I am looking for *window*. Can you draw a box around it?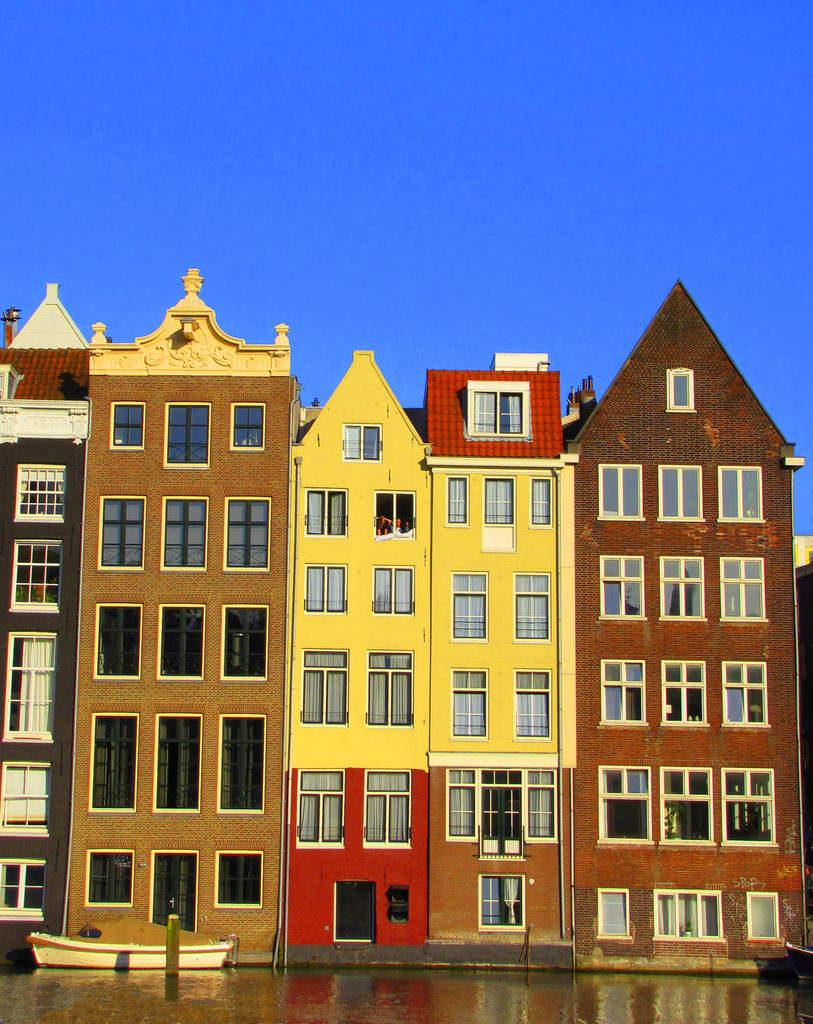
Sure, the bounding box is x1=714 y1=765 x2=780 y2=854.
